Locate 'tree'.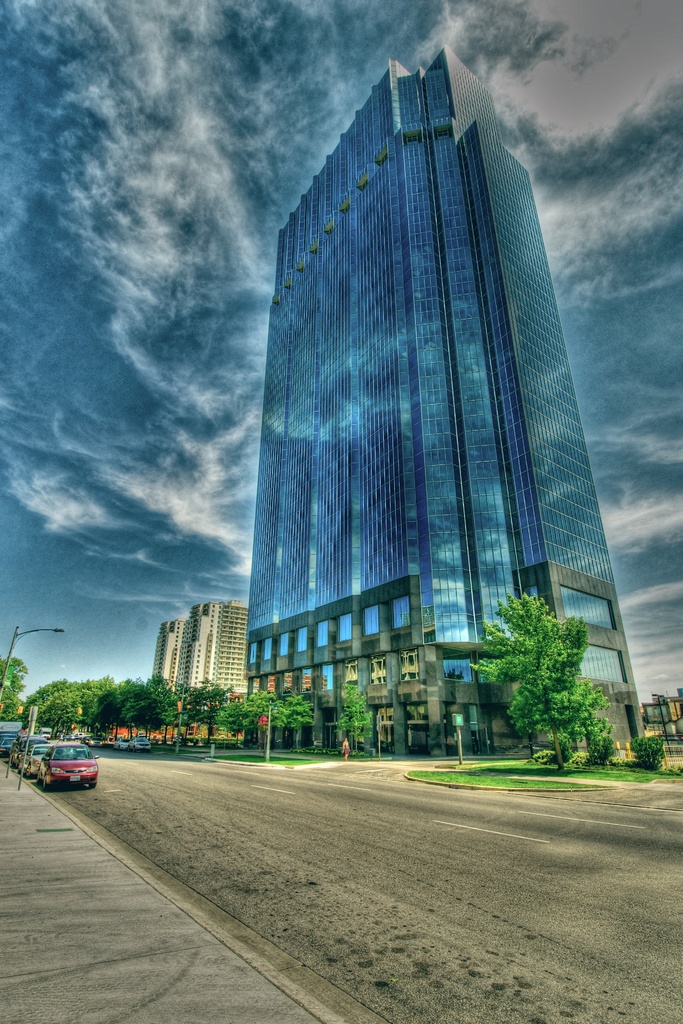
Bounding box: {"x1": 465, "y1": 594, "x2": 619, "y2": 772}.
